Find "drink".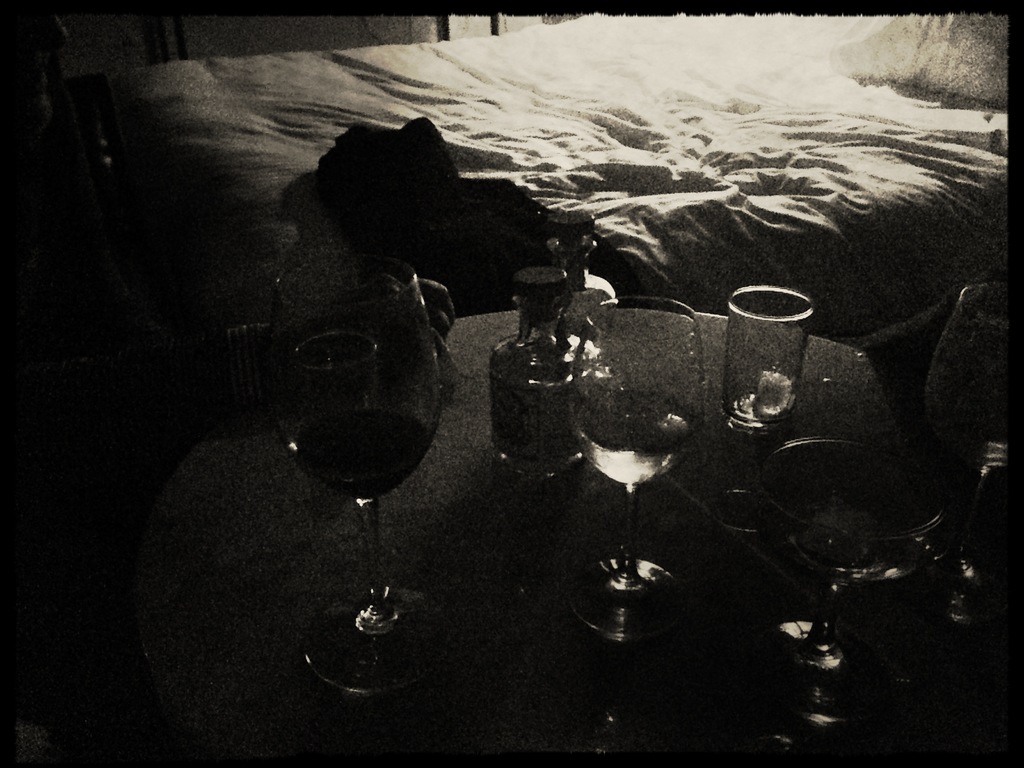
l=497, t=291, r=587, b=525.
